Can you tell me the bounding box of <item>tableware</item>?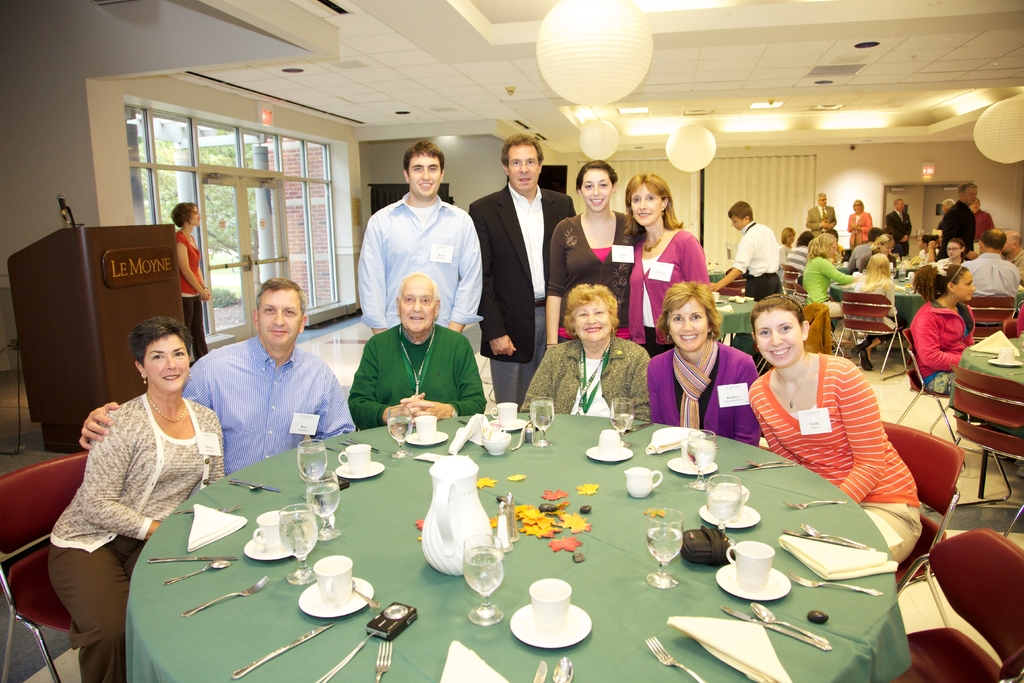
bbox=(584, 425, 632, 460).
